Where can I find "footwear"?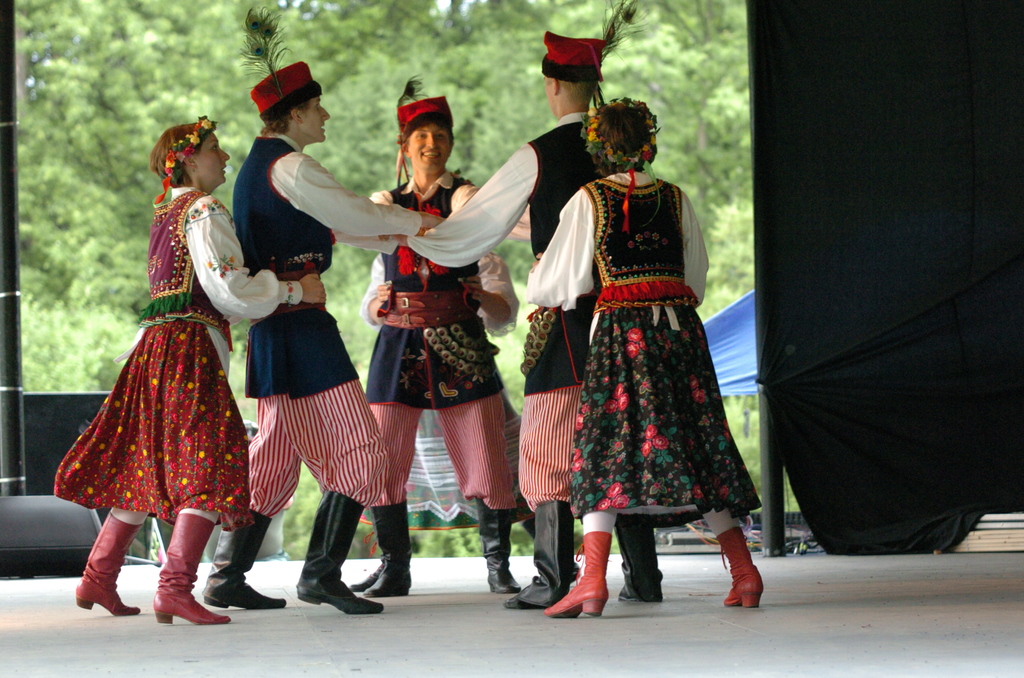
You can find it at (left=297, top=492, right=391, bottom=620).
